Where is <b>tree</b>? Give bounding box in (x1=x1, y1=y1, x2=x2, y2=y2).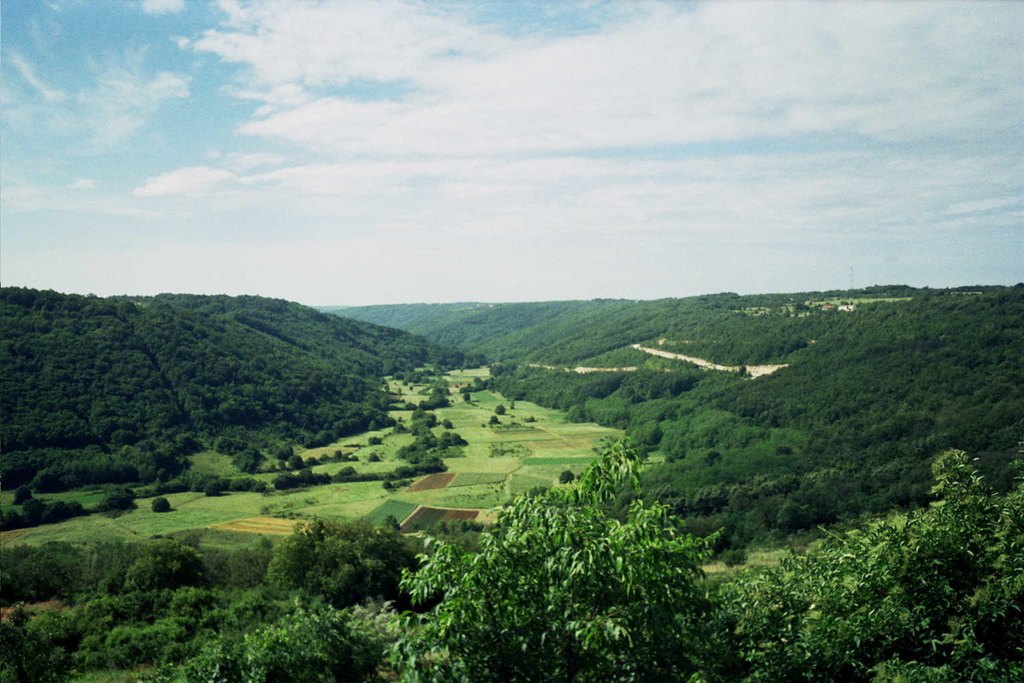
(x1=386, y1=417, x2=718, y2=682).
